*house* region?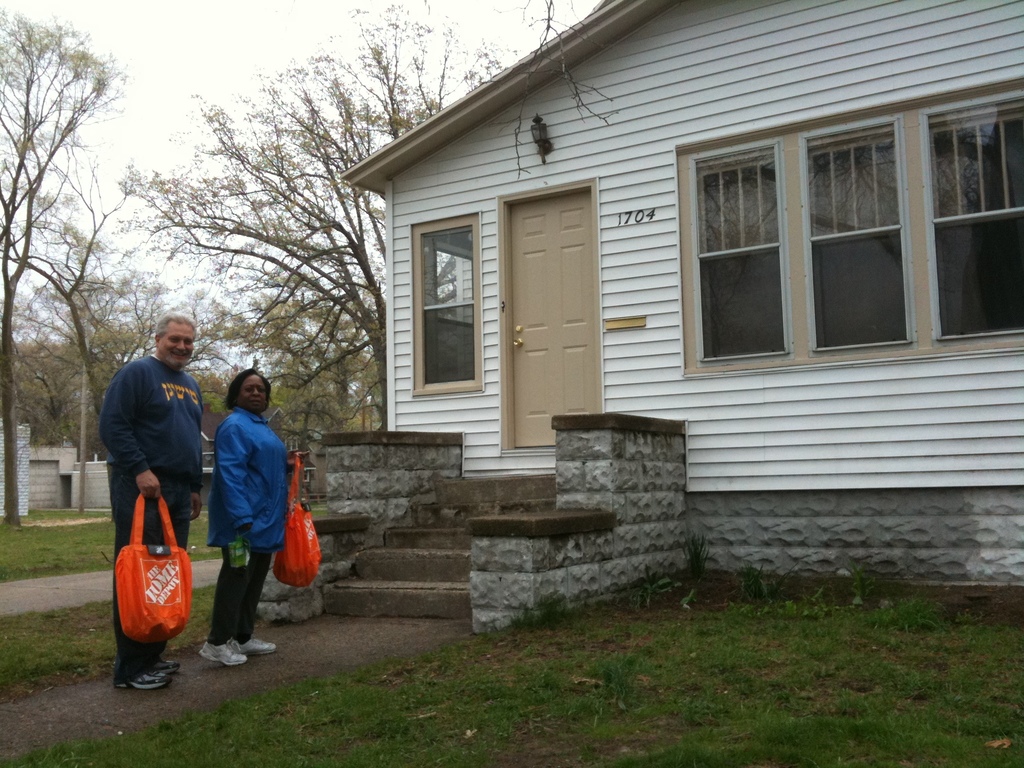
{"left": 253, "top": 0, "right": 1023, "bottom": 623}
